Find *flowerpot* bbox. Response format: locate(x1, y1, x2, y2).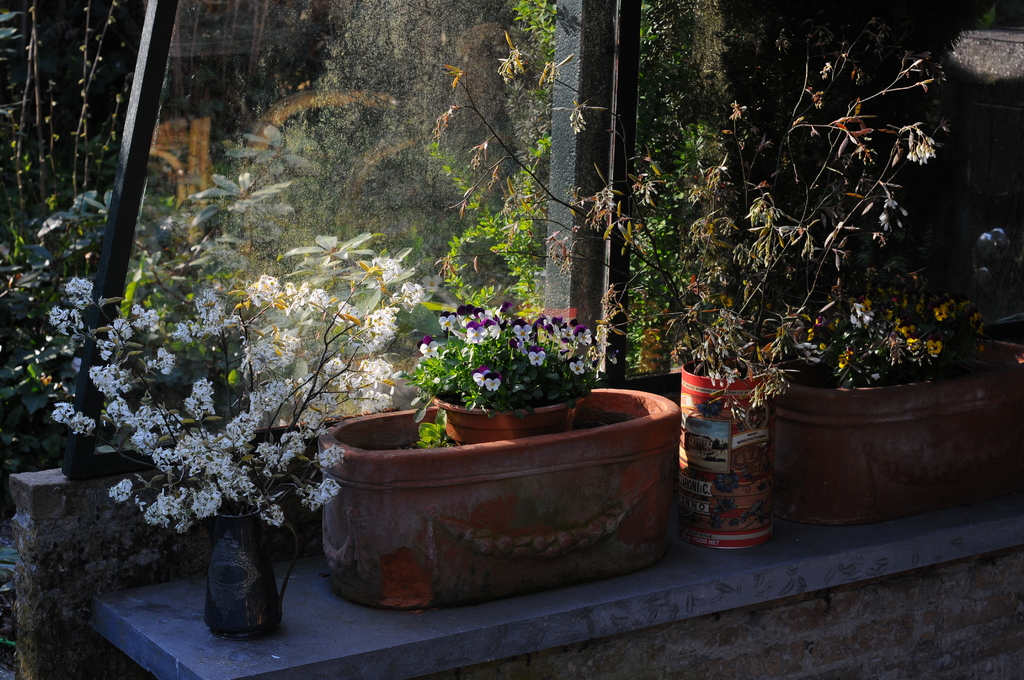
locate(308, 379, 686, 610).
